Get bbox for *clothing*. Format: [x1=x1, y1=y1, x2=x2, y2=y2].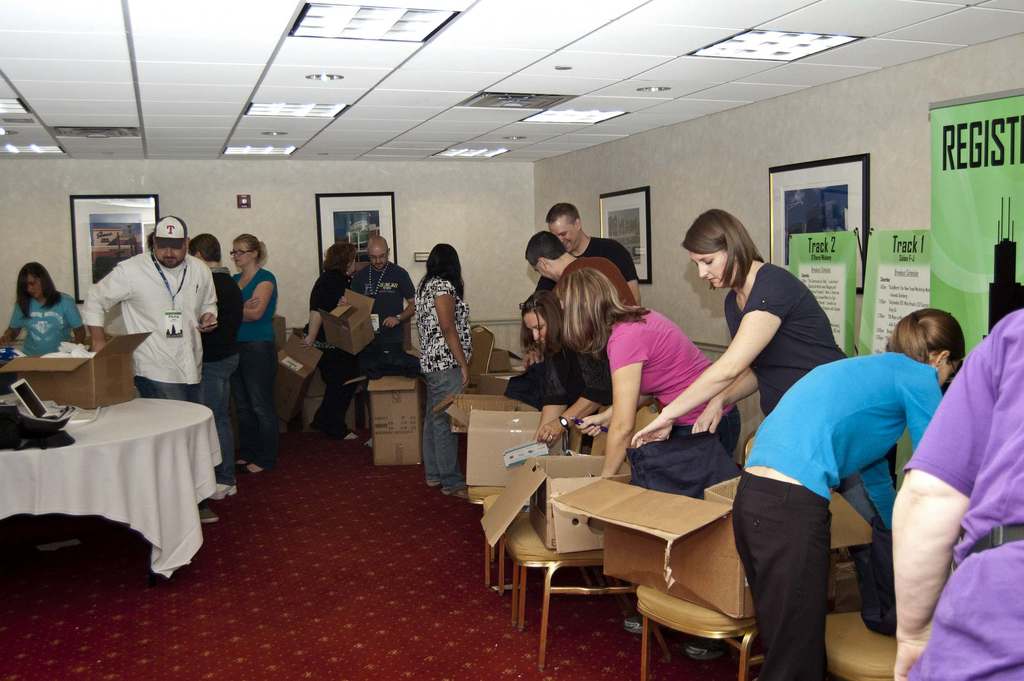
[x1=905, y1=316, x2=1023, y2=680].
